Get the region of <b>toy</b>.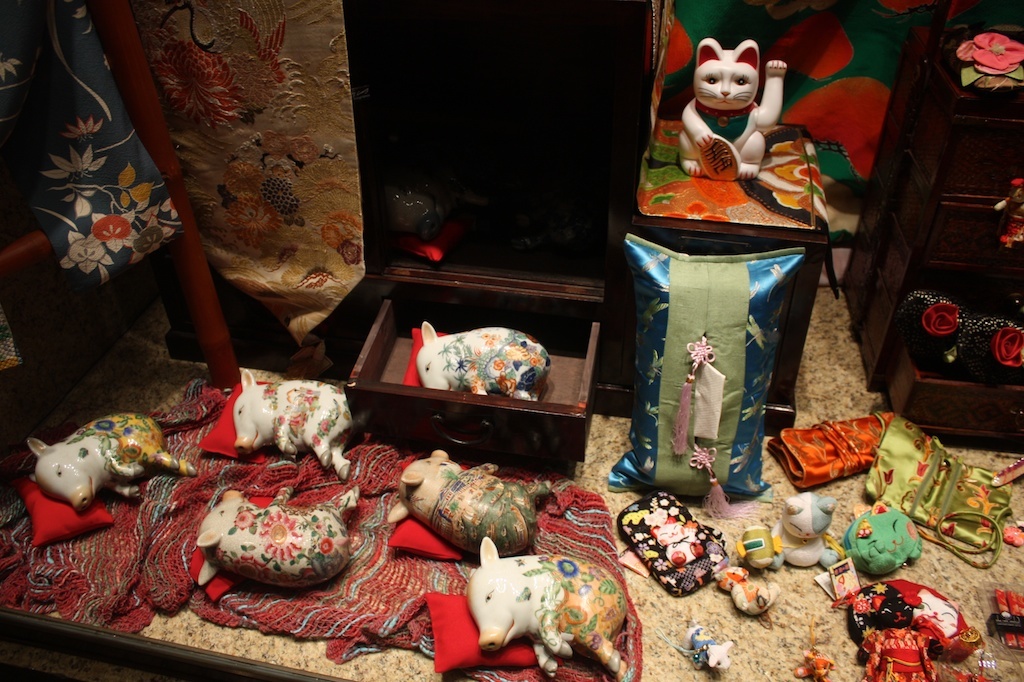
735,520,775,575.
